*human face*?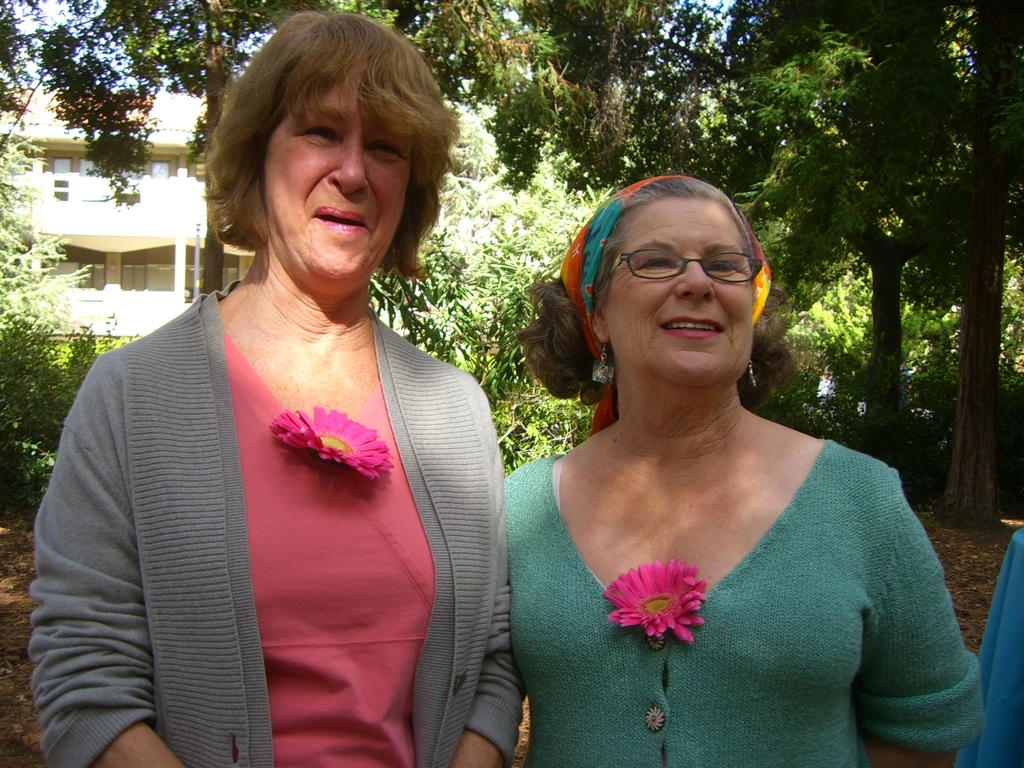
box(266, 77, 413, 280)
